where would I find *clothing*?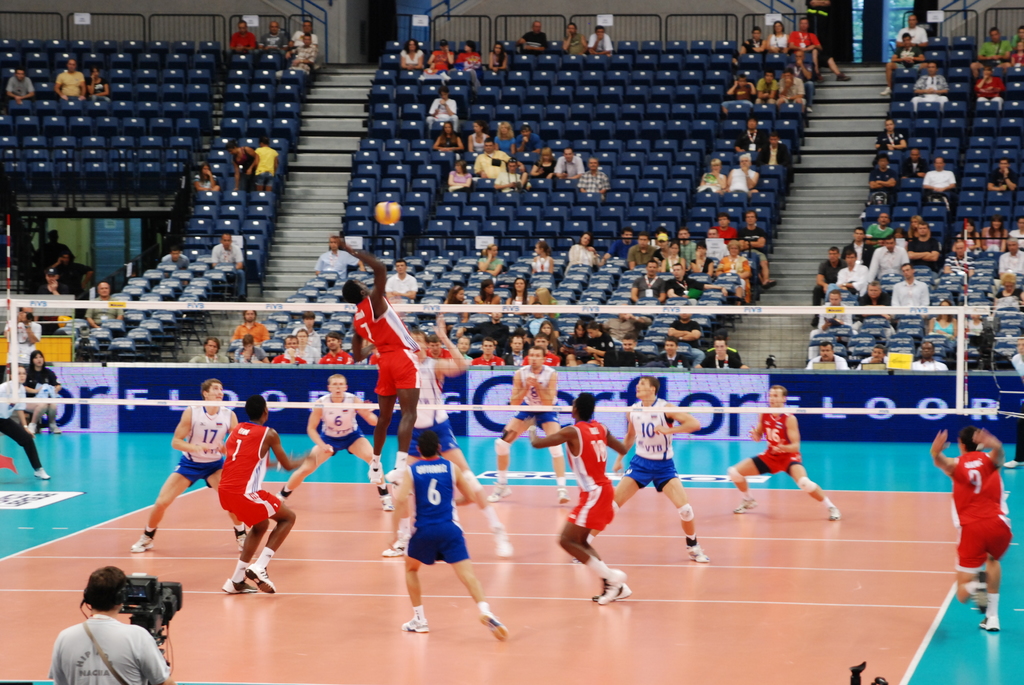
At (left=778, top=75, right=803, bottom=98).
